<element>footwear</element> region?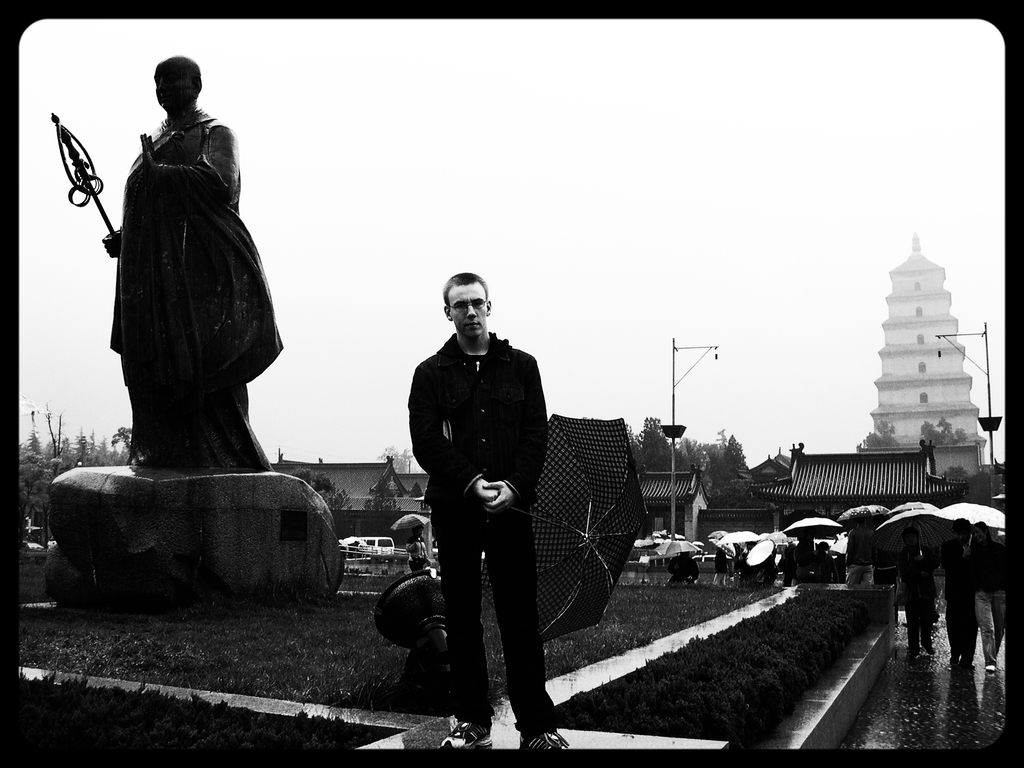
962, 661, 975, 667
